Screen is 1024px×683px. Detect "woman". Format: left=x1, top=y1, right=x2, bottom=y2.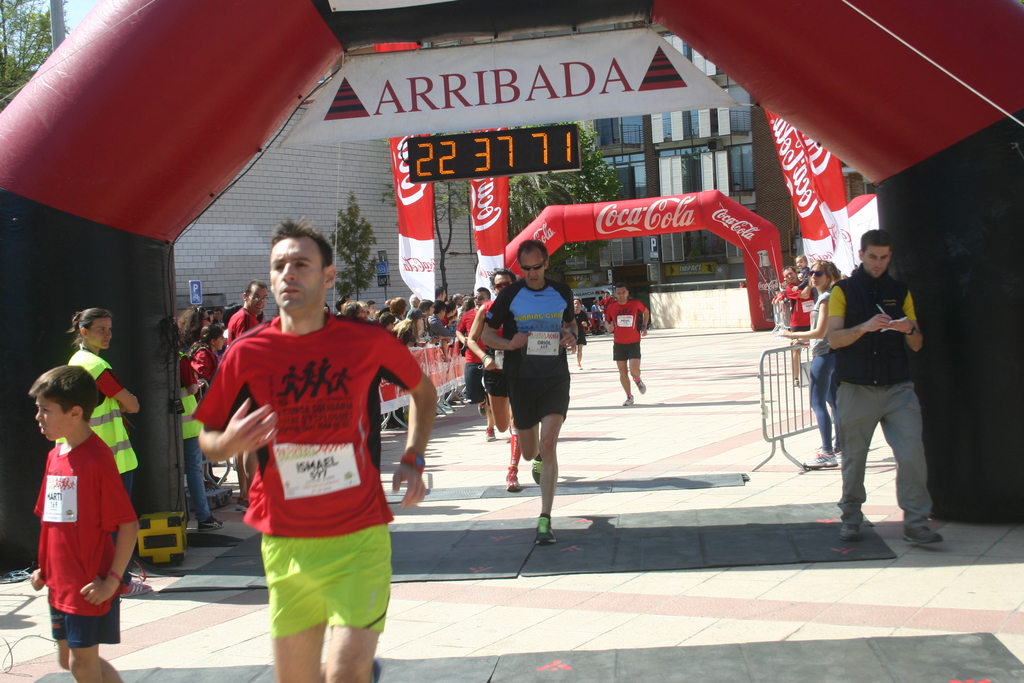
left=776, top=258, right=846, bottom=462.
